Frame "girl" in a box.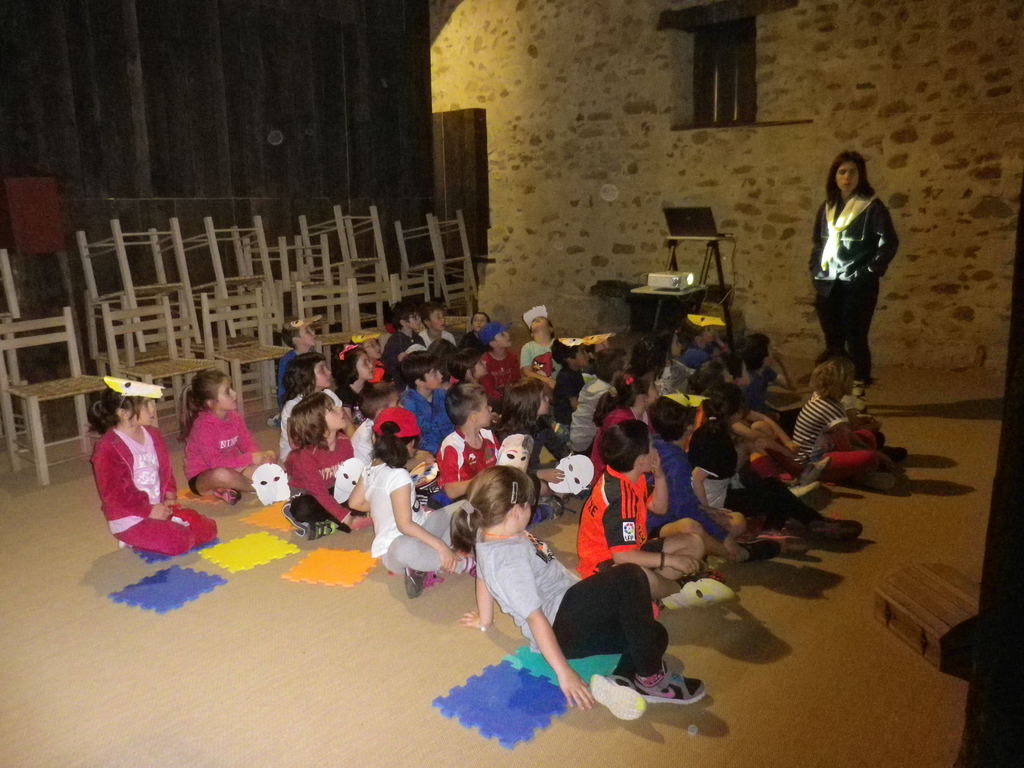
left=447, top=466, right=712, bottom=714.
